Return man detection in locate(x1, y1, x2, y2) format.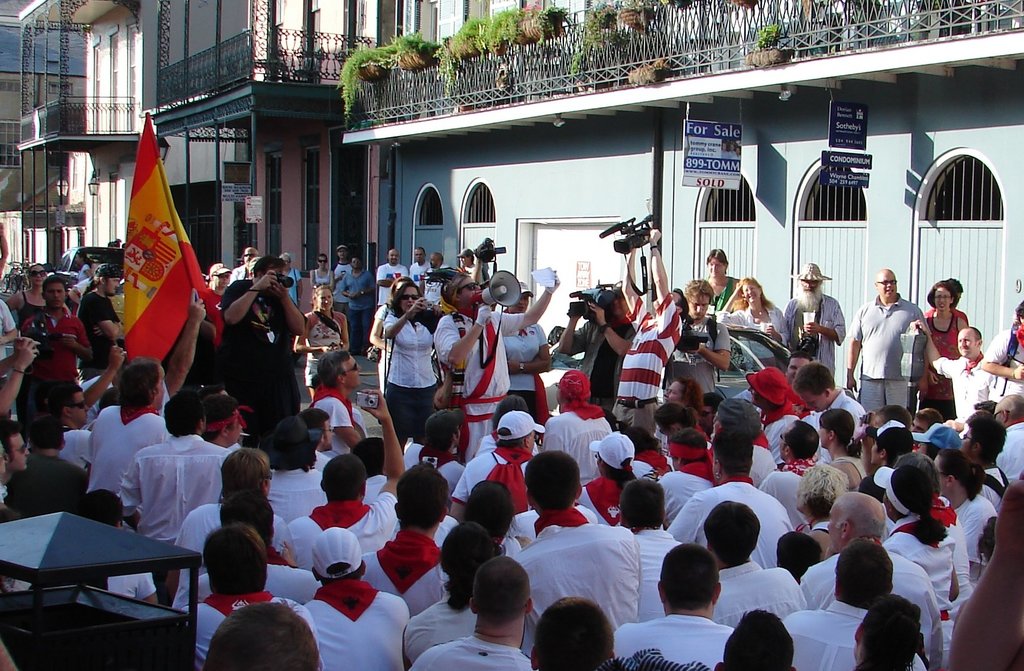
locate(785, 262, 844, 378).
